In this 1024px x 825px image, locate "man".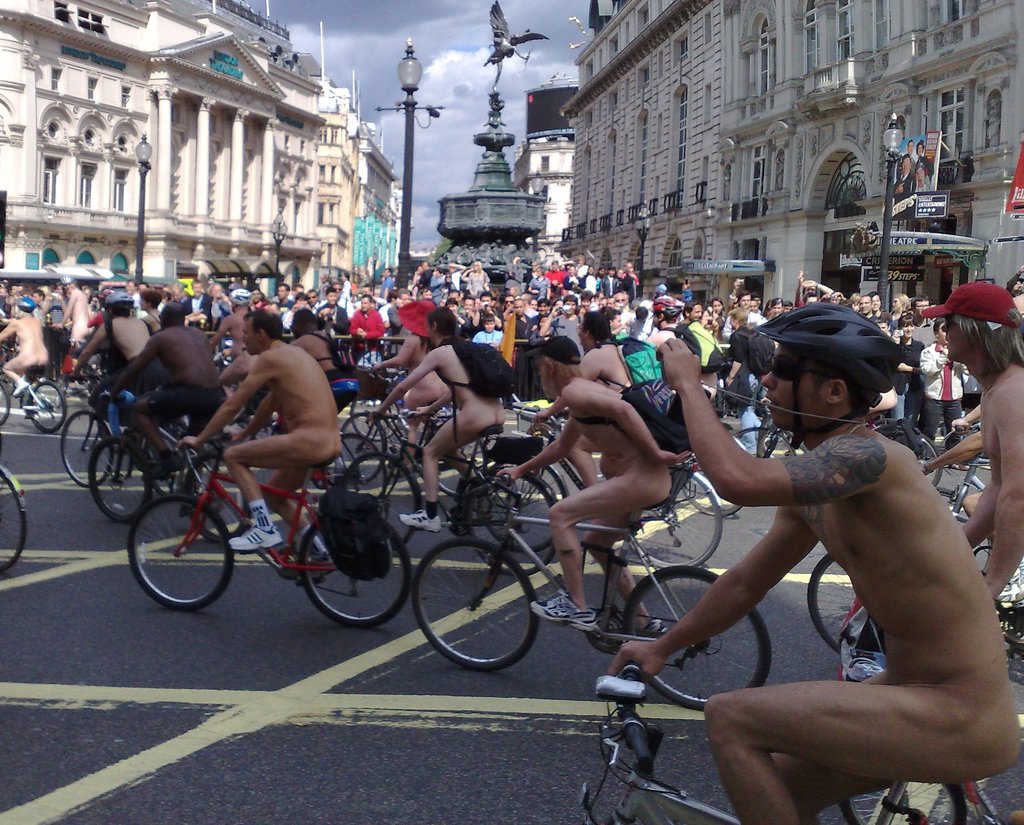
Bounding box: l=193, t=307, r=361, b=588.
